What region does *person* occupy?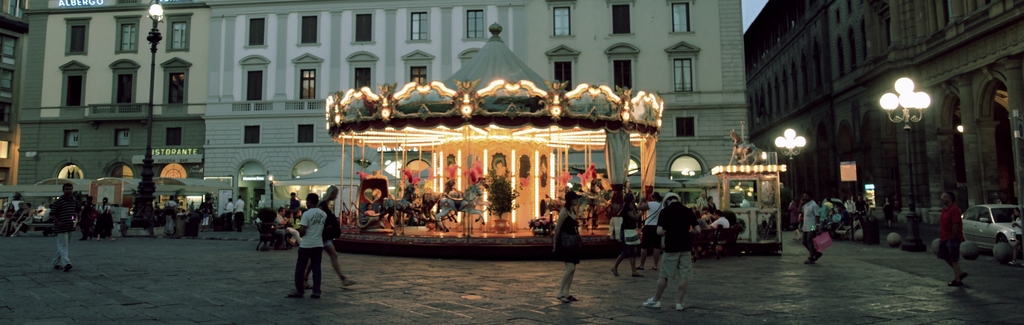
box=[926, 186, 968, 282].
